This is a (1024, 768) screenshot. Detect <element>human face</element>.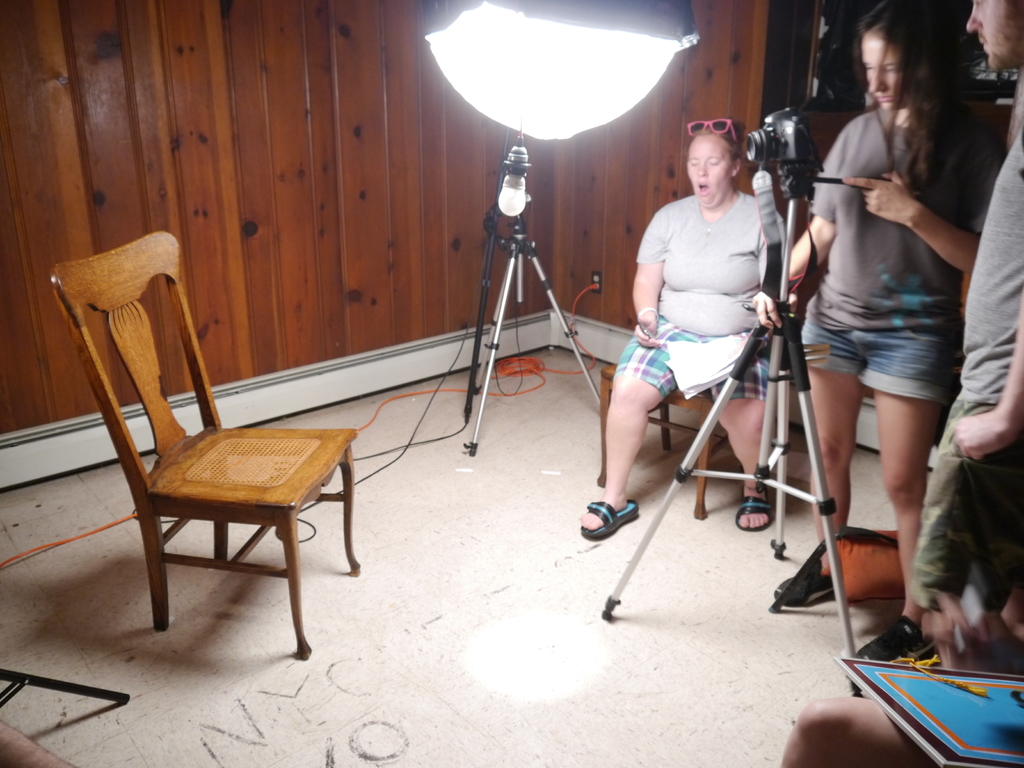
(x1=687, y1=134, x2=730, y2=207).
